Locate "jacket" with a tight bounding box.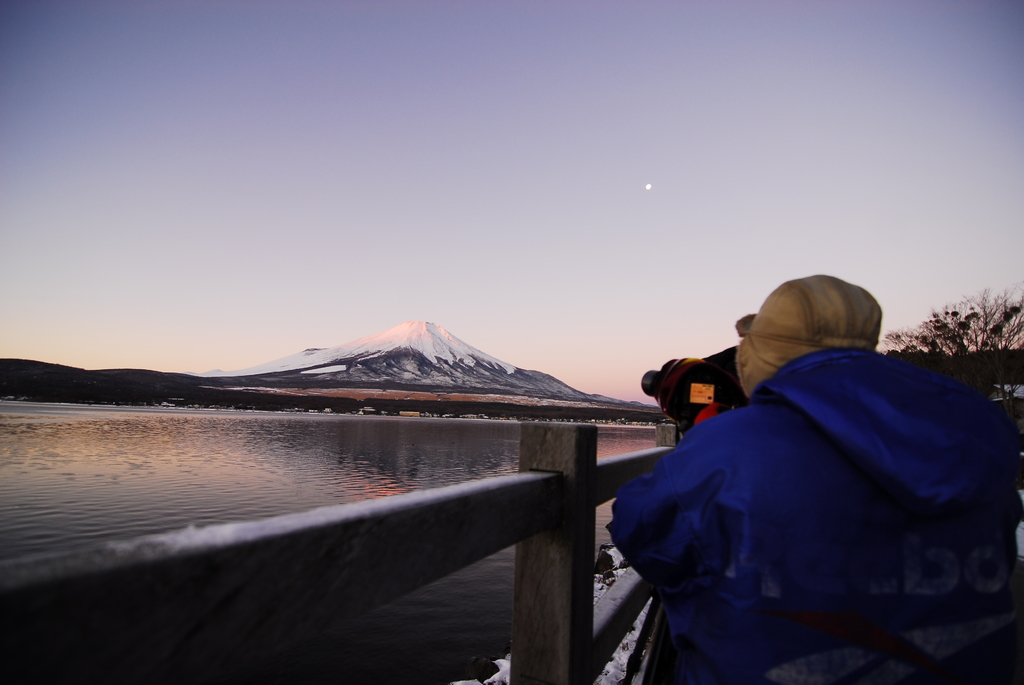
{"x1": 608, "y1": 345, "x2": 1022, "y2": 684}.
